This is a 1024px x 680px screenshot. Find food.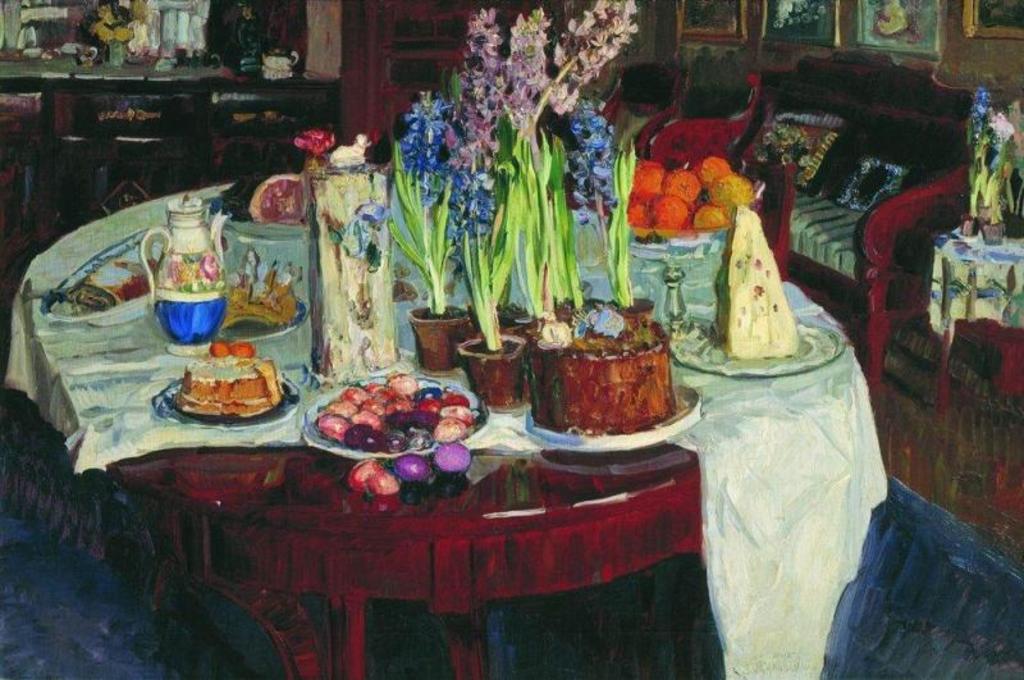
Bounding box: {"left": 218, "top": 170, "right": 308, "bottom": 224}.
